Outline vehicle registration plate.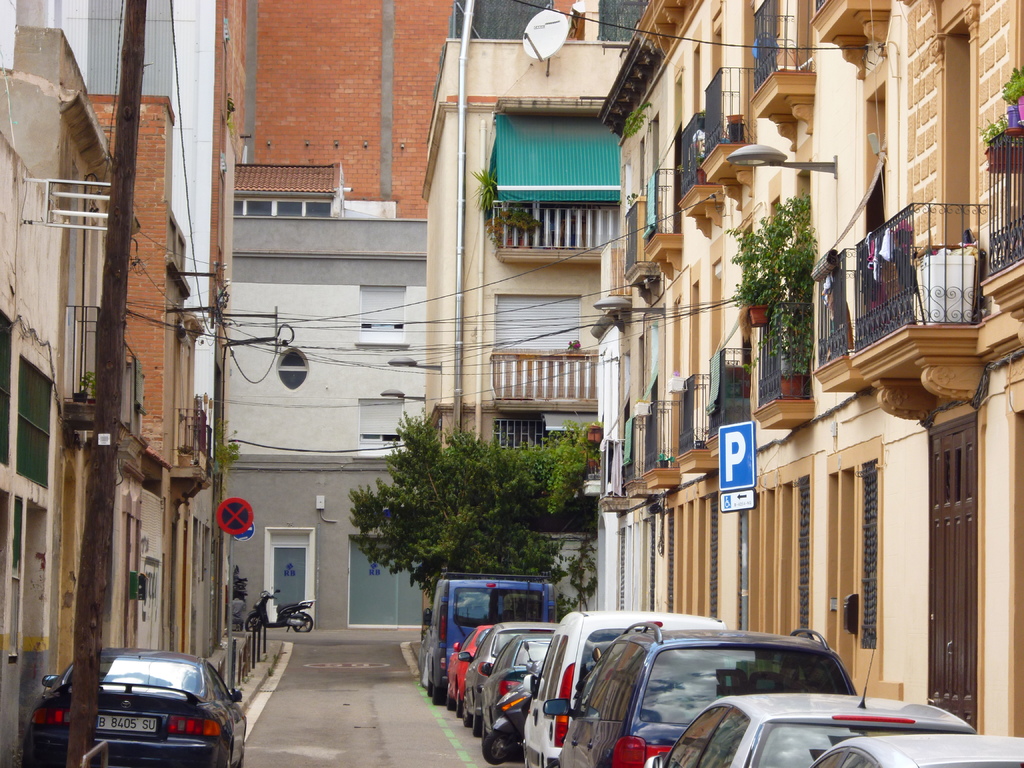
Outline: x1=96, y1=716, x2=156, y2=735.
